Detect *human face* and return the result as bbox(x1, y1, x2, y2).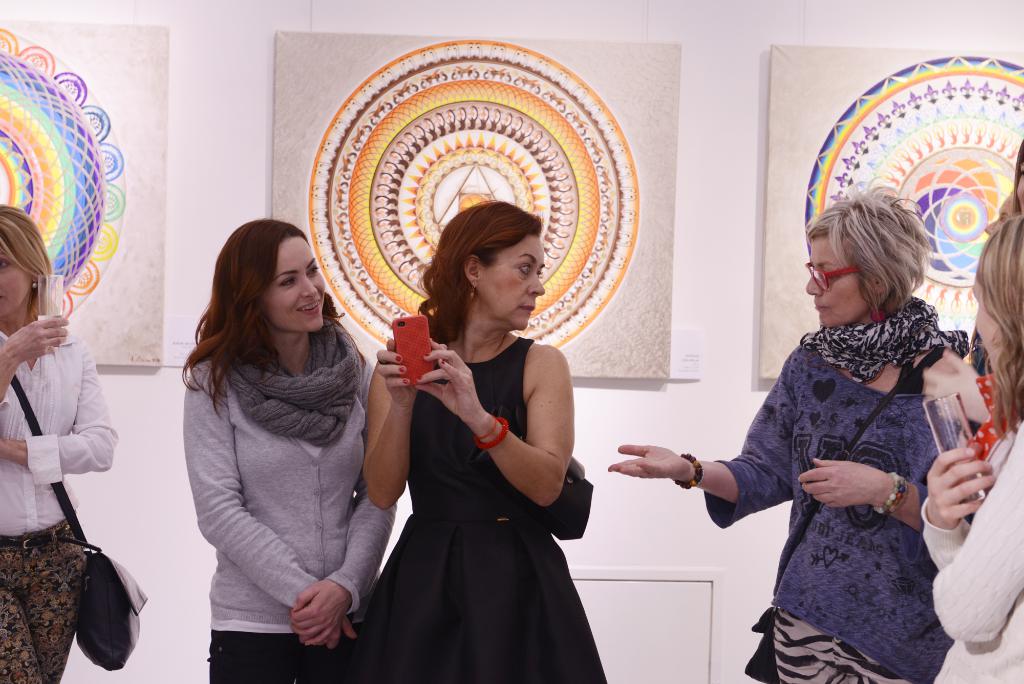
bbox(974, 273, 1005, 379).
